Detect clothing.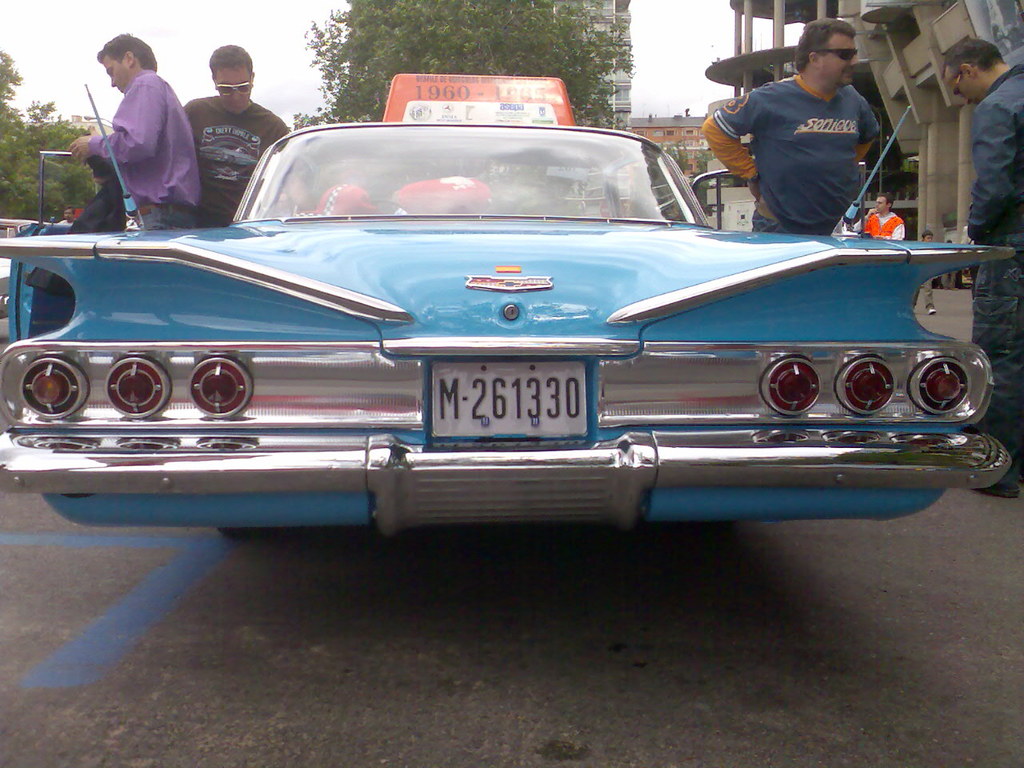
Detected at {"x1": 95, "y1": 68, "x2": 210, "y2": 228}.
